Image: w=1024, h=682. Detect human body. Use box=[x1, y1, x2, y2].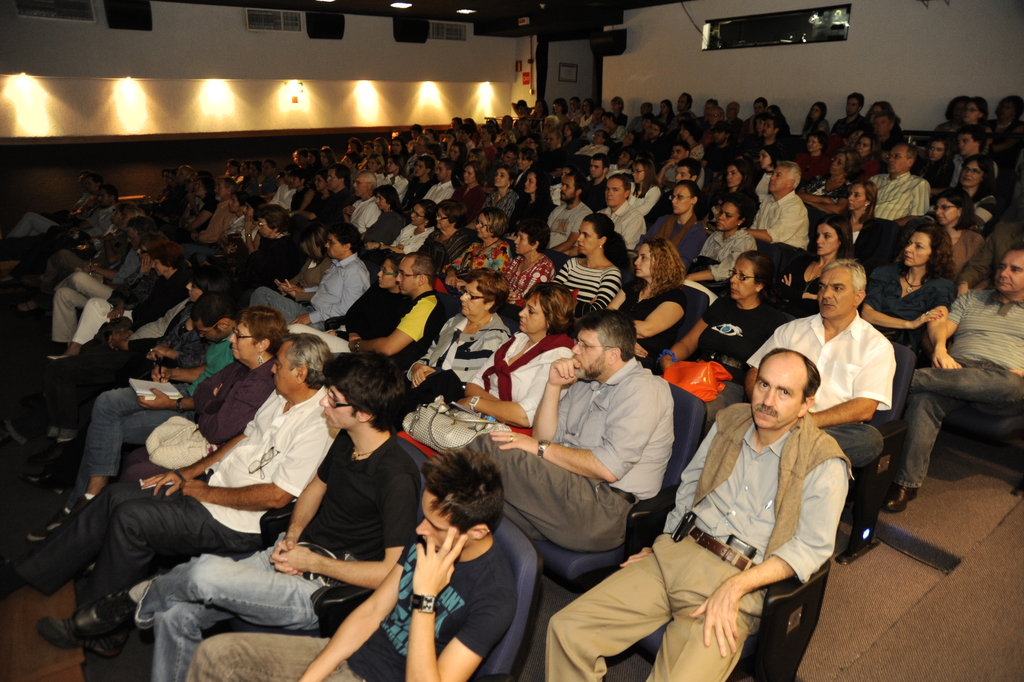
box=[875, 291, 1023, 514].
